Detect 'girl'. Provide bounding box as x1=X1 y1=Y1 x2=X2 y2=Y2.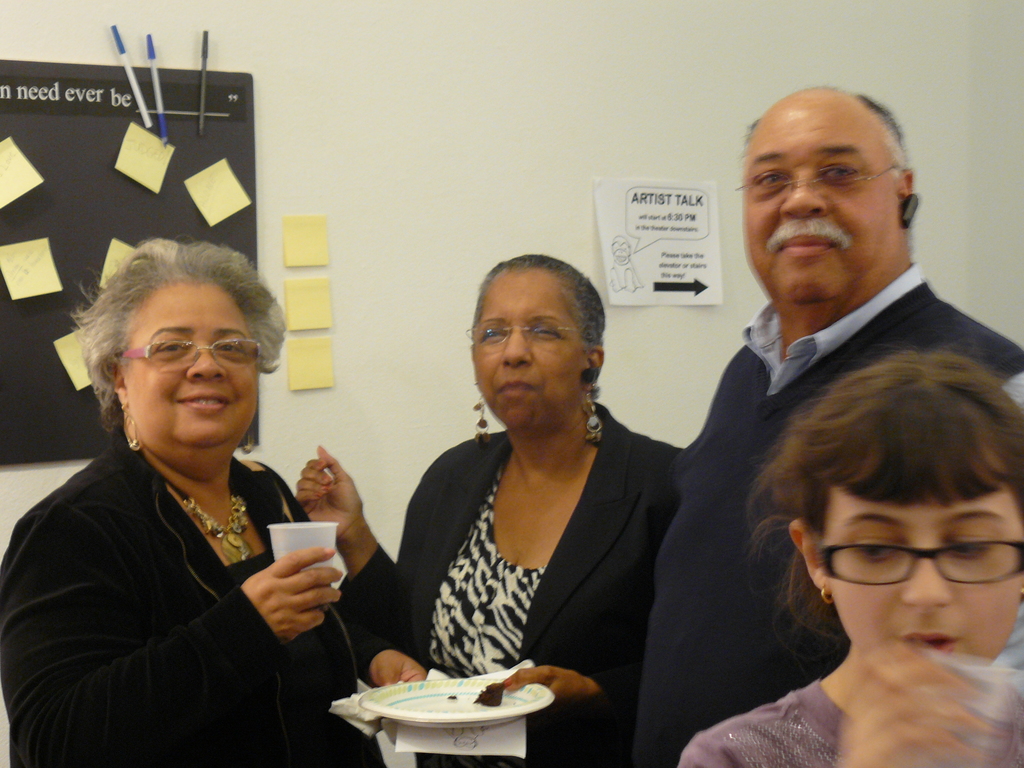
x1=679 y1=344 x2=1023 y2=765.
